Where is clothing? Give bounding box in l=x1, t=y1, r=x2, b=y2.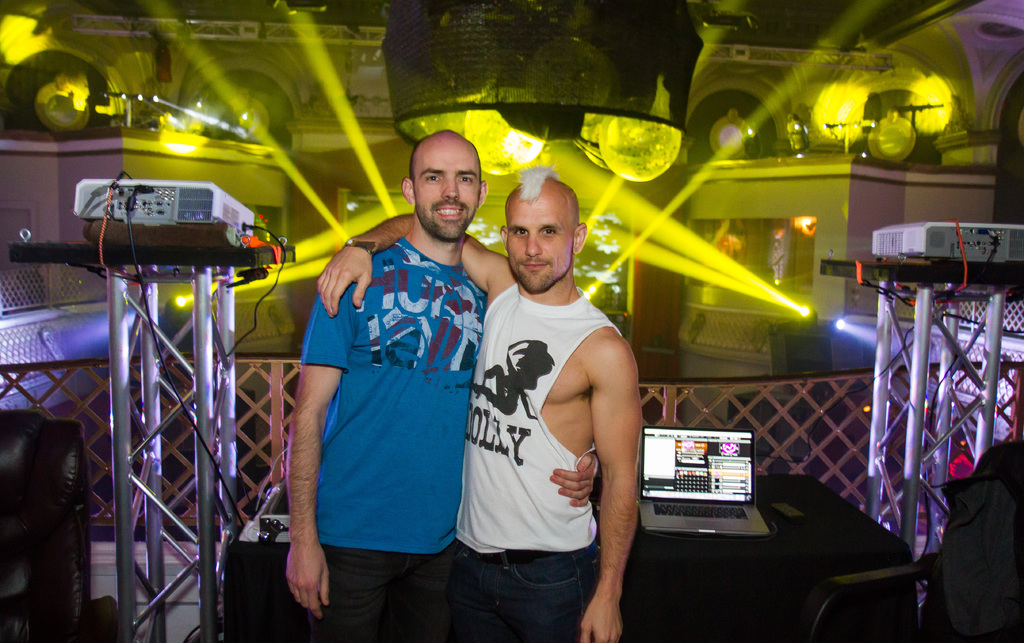
l=451, t=282, r=624, b=641.
